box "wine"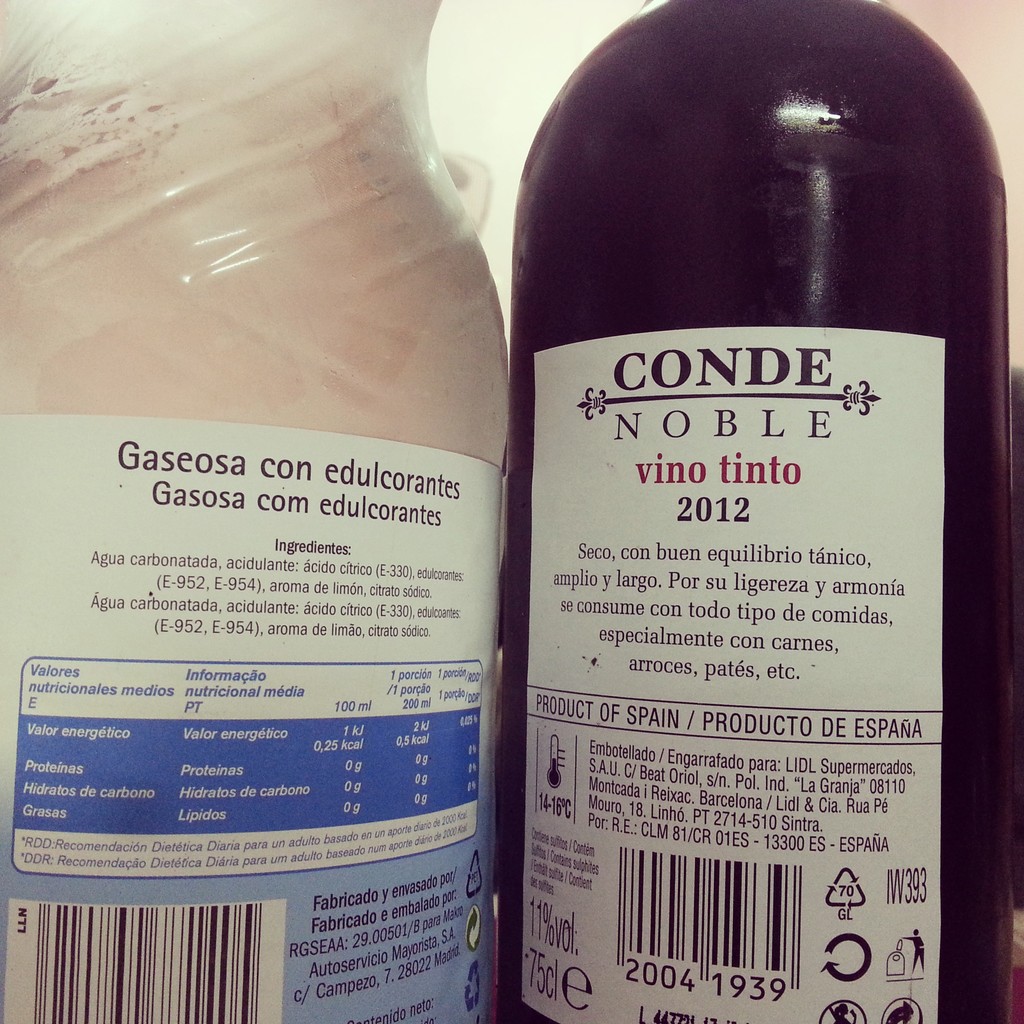
525, 0, 970, 1009
